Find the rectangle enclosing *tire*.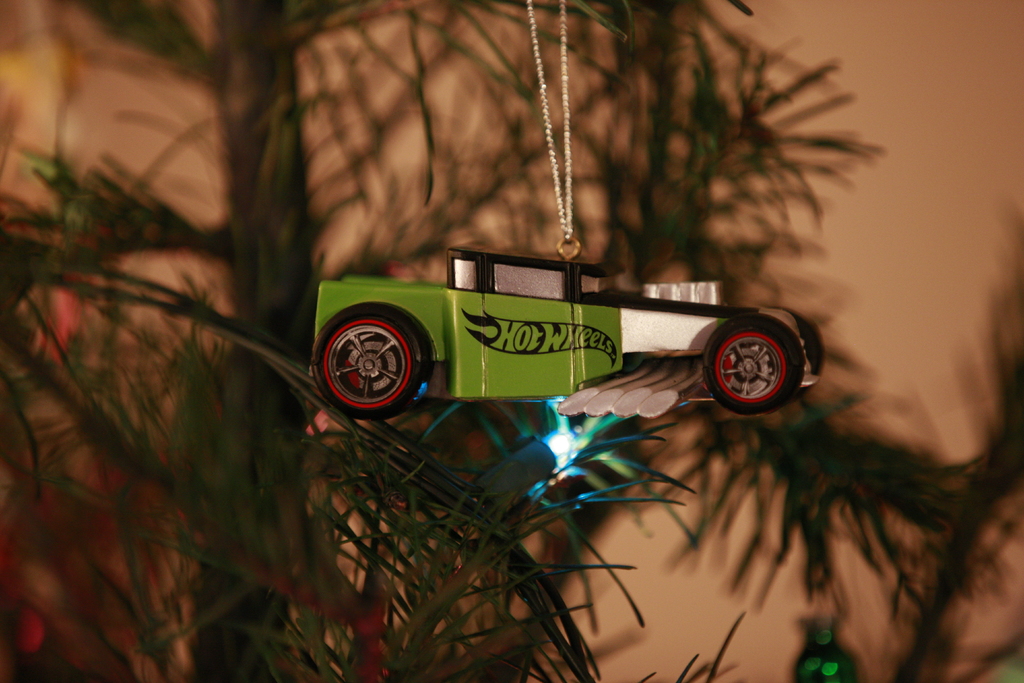
<box>771,306,822,399</box>.
